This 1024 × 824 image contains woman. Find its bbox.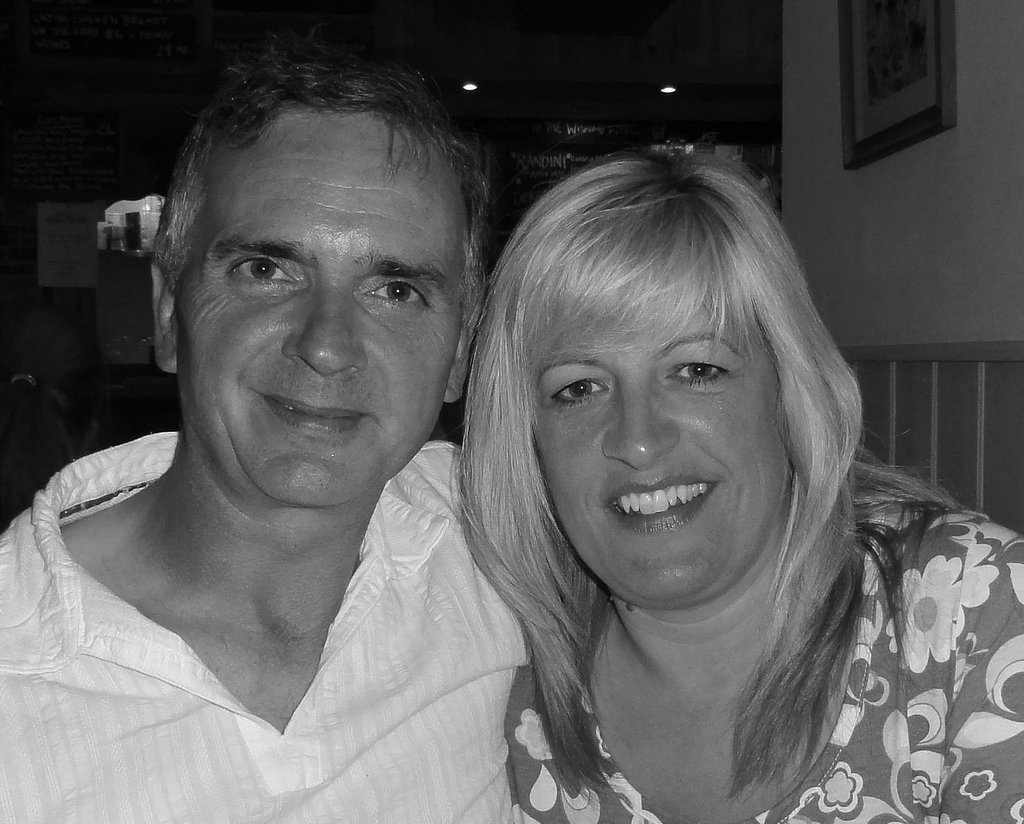
left=406, top=73, right=1023, bottom=823.
